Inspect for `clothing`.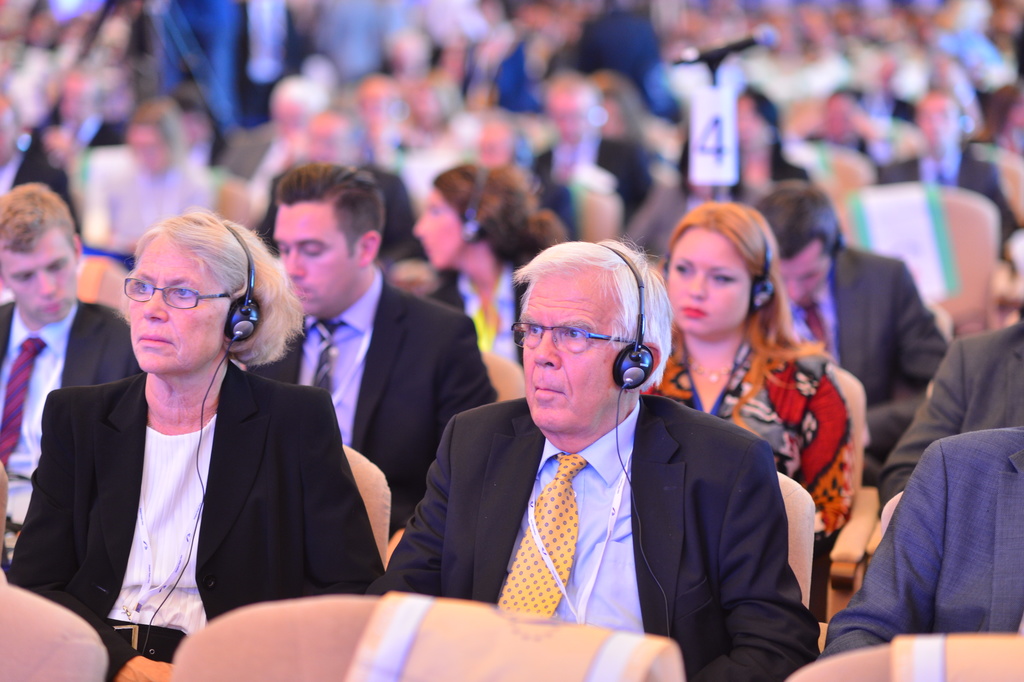
Inspection: <region>0, 140, 68, 212</region>.
